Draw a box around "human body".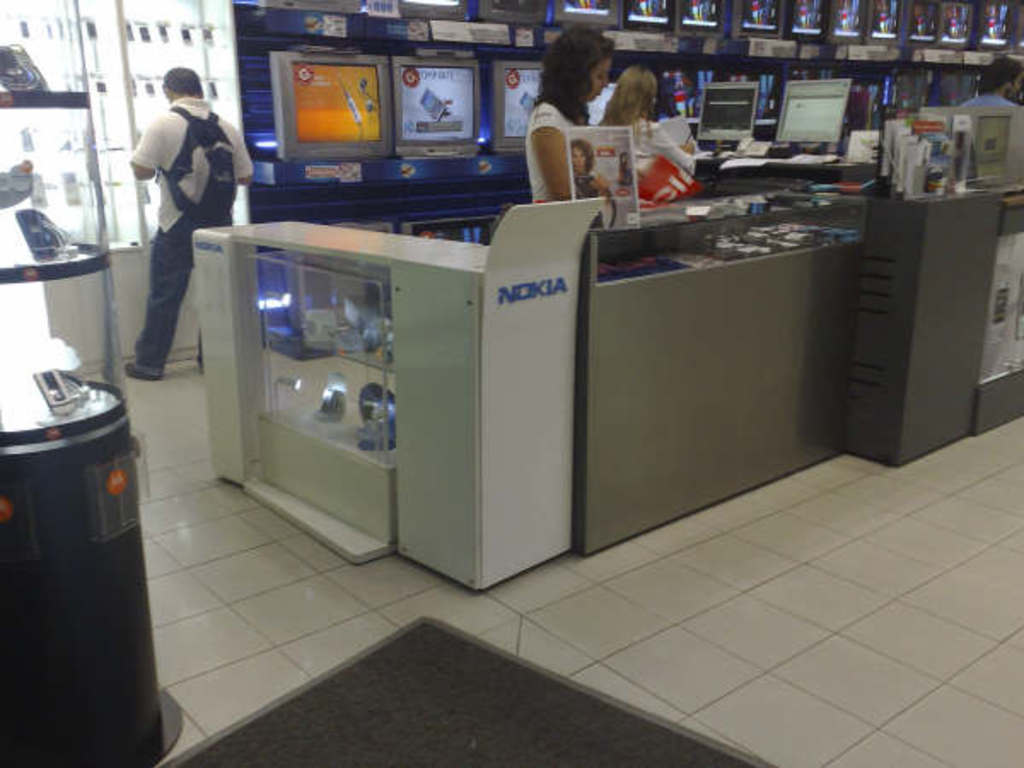
[x1=121, y1=104, x2=251, y2=381].
